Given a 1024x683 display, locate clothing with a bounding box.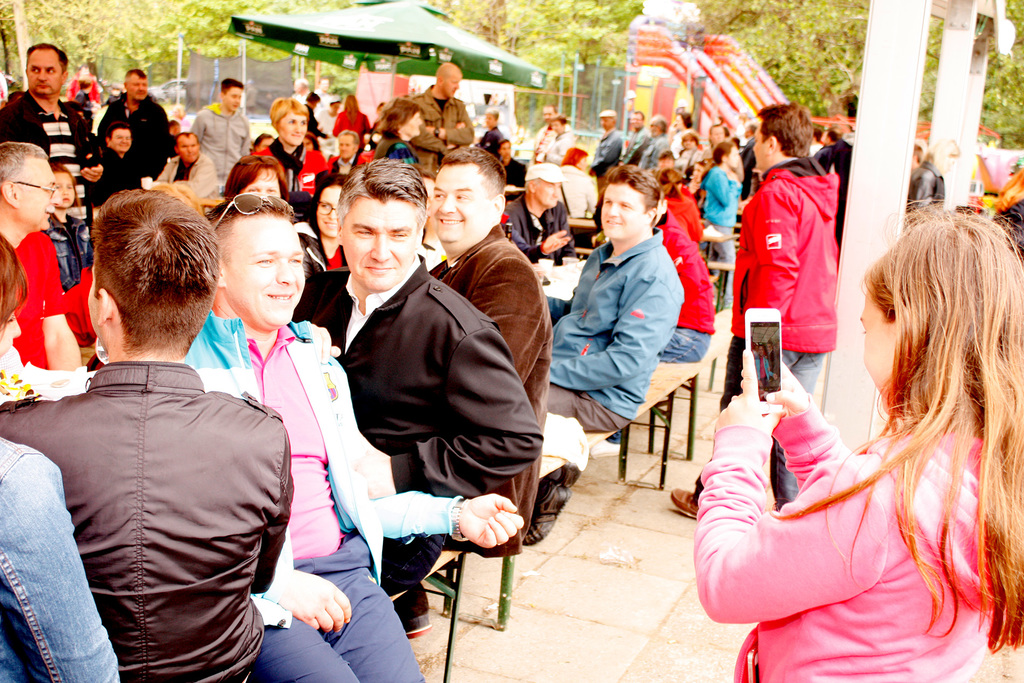
Located: 253/142/322/195.
